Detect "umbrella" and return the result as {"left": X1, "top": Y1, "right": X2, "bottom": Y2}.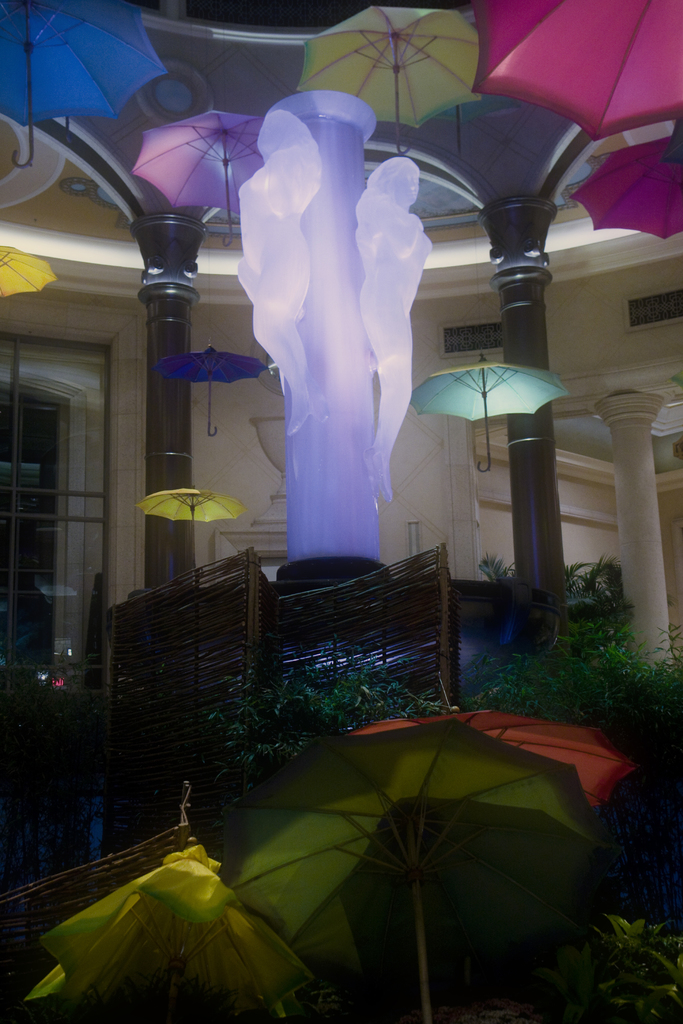
{"left": 131, "top": 109, "right": 265, "bottom": 246}.
